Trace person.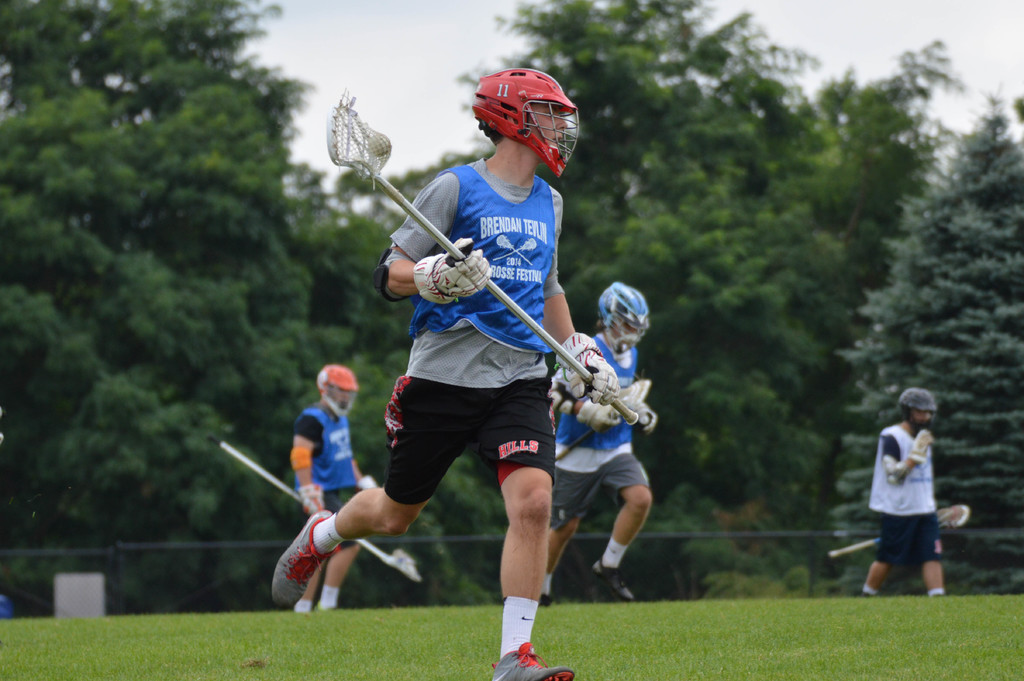
Traced to bbox(532, 275, 656, 608).
